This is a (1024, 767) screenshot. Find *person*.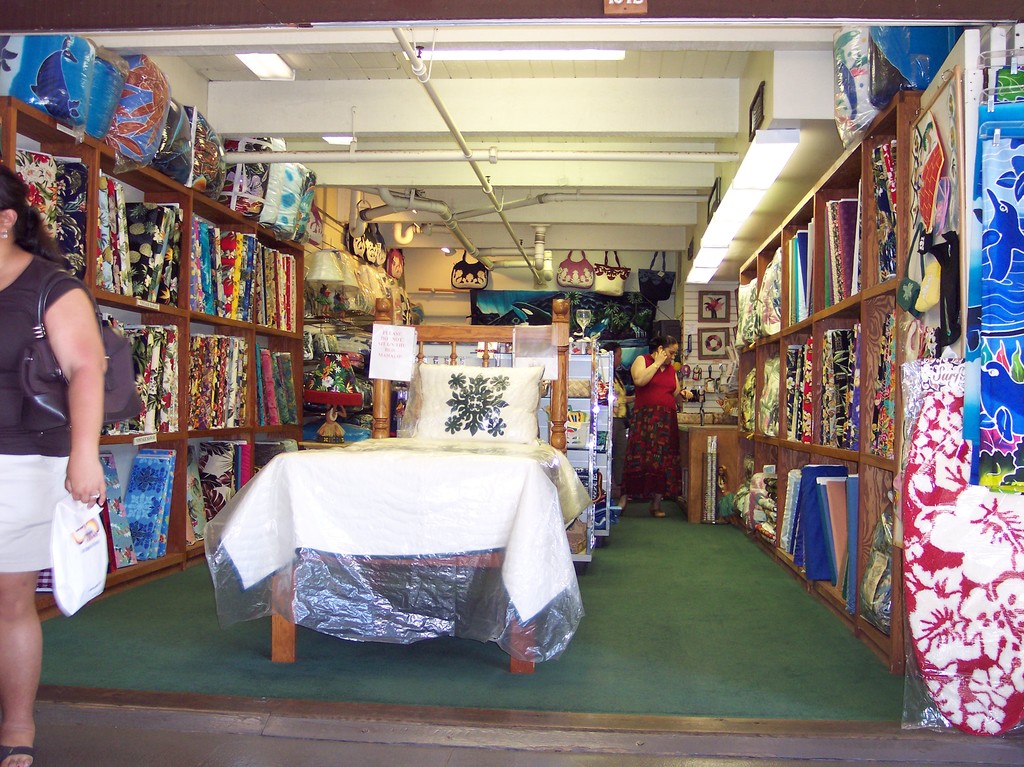
Bounding box: <box>599,333,631,415</box>.
